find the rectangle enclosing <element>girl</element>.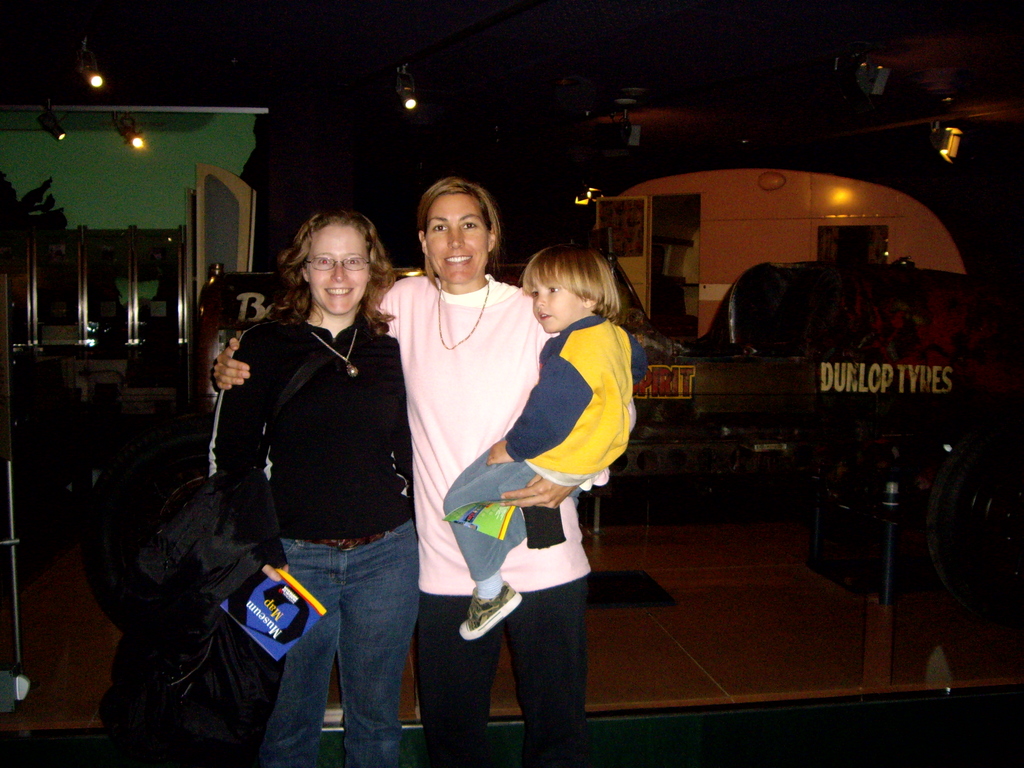
detection(441, 243, 634, 643).
